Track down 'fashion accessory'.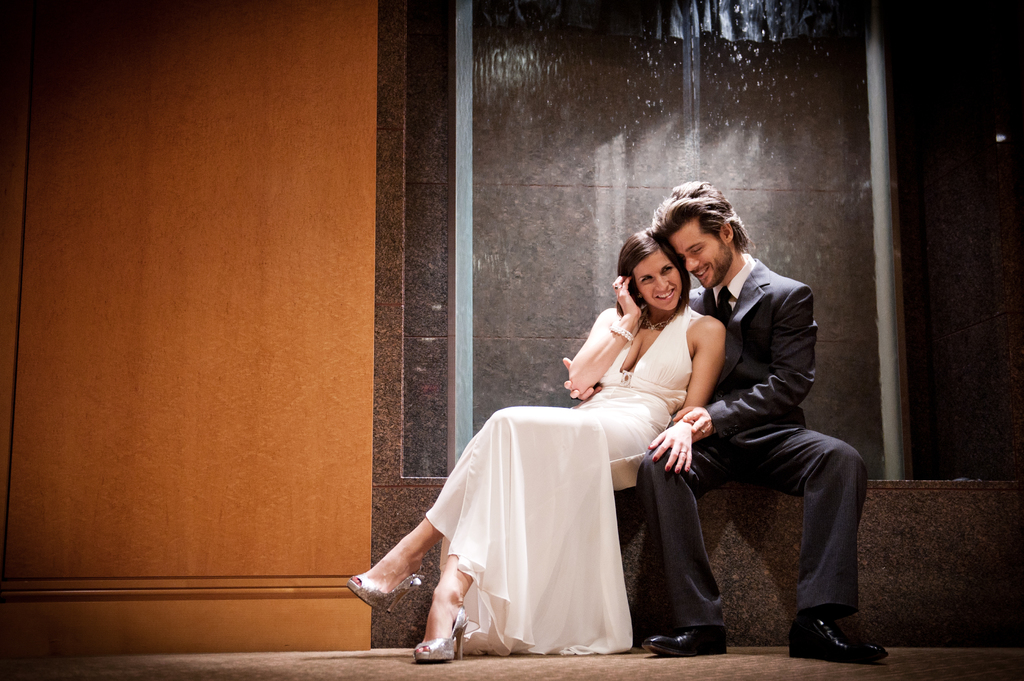
Tracked to (346,570,428,620).
